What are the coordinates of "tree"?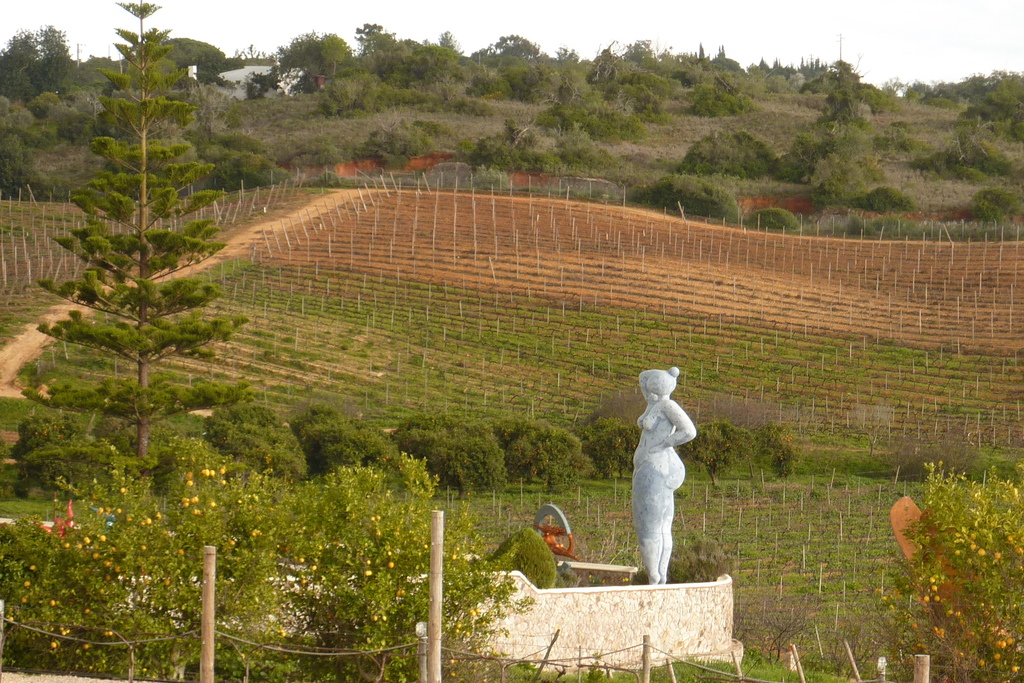
[left=563, top=36, right=687, bottom=122].
